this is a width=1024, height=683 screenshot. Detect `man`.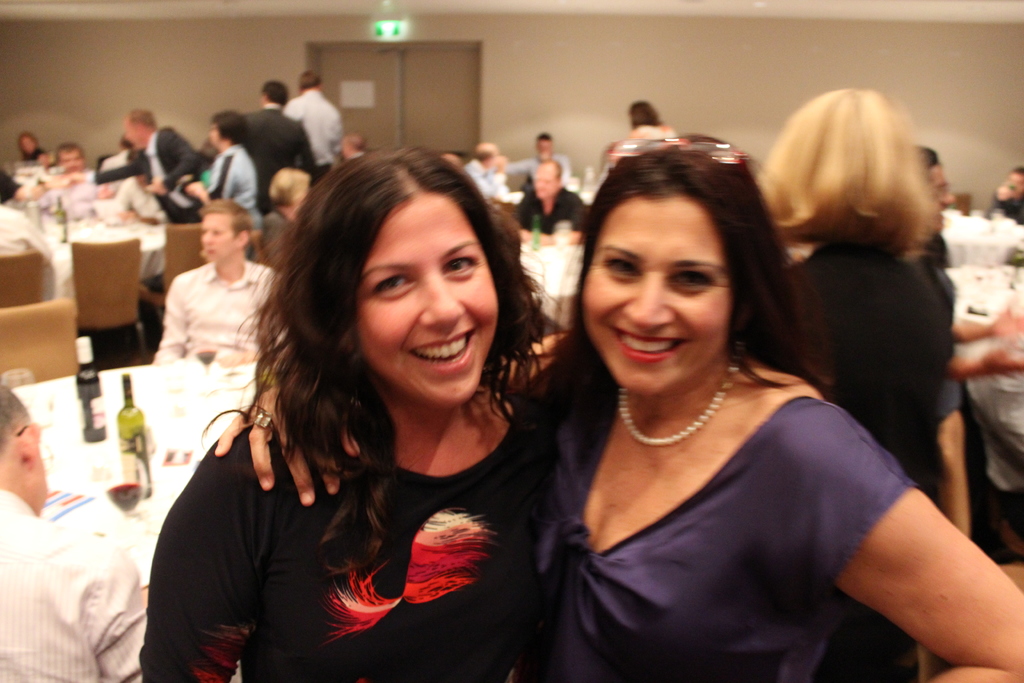
BBox(120, 105, 209, 225).
